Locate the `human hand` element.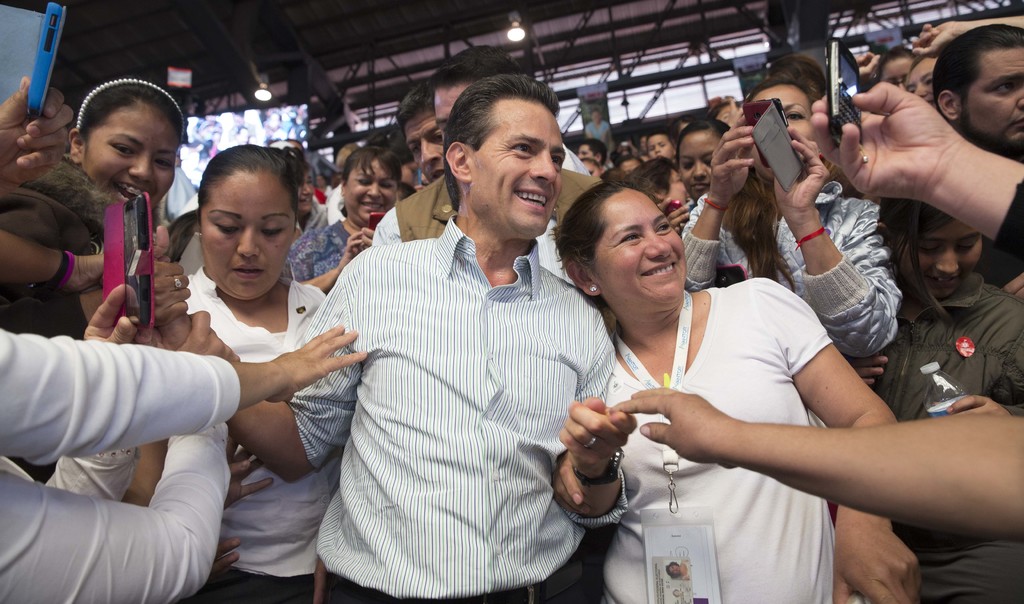
Element bbox: [207, 535, 242, 575].
